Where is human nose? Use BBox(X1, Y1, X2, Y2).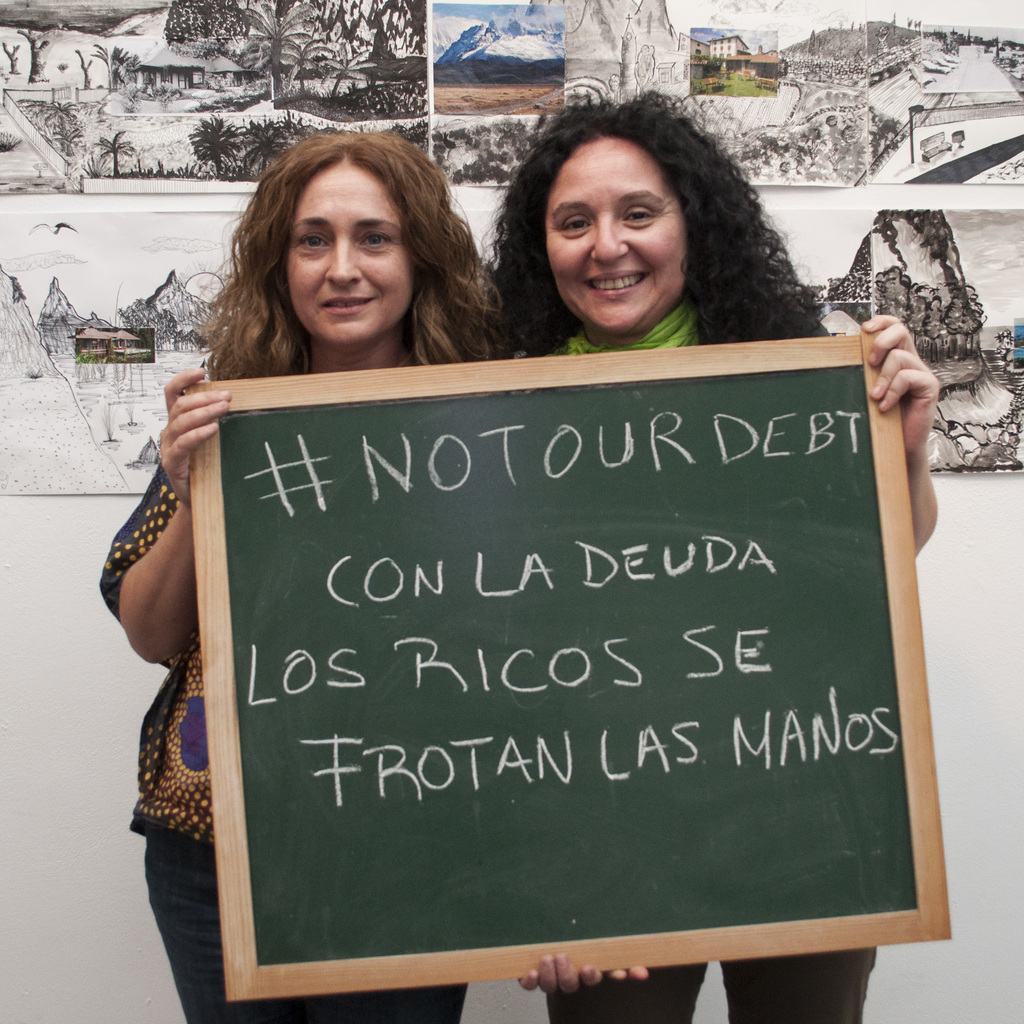
BBox(592, 209, 627, 266).
